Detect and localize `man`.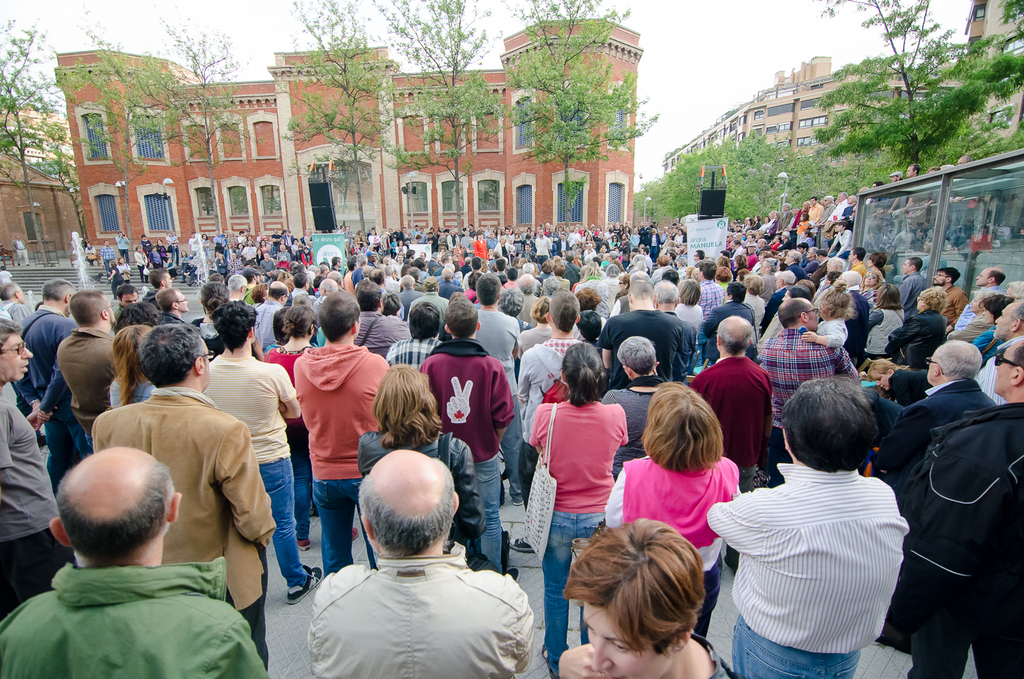
Localized at <box>640,245,653,269</box>.
